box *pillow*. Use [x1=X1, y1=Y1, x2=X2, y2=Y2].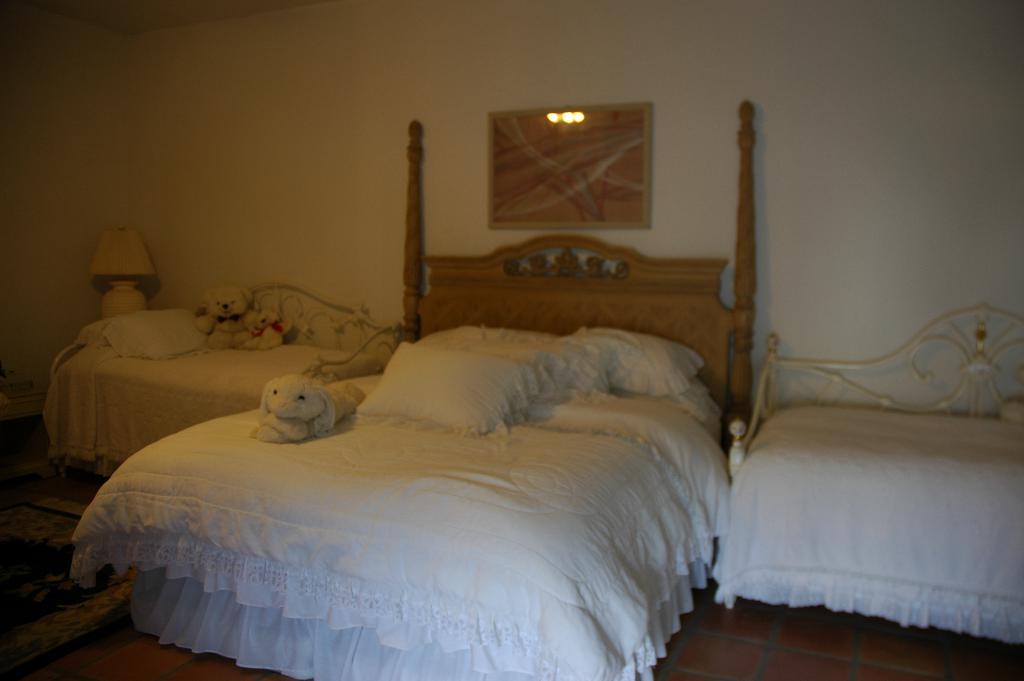
[x1=356, y1=337, x2=564, y2=434].
